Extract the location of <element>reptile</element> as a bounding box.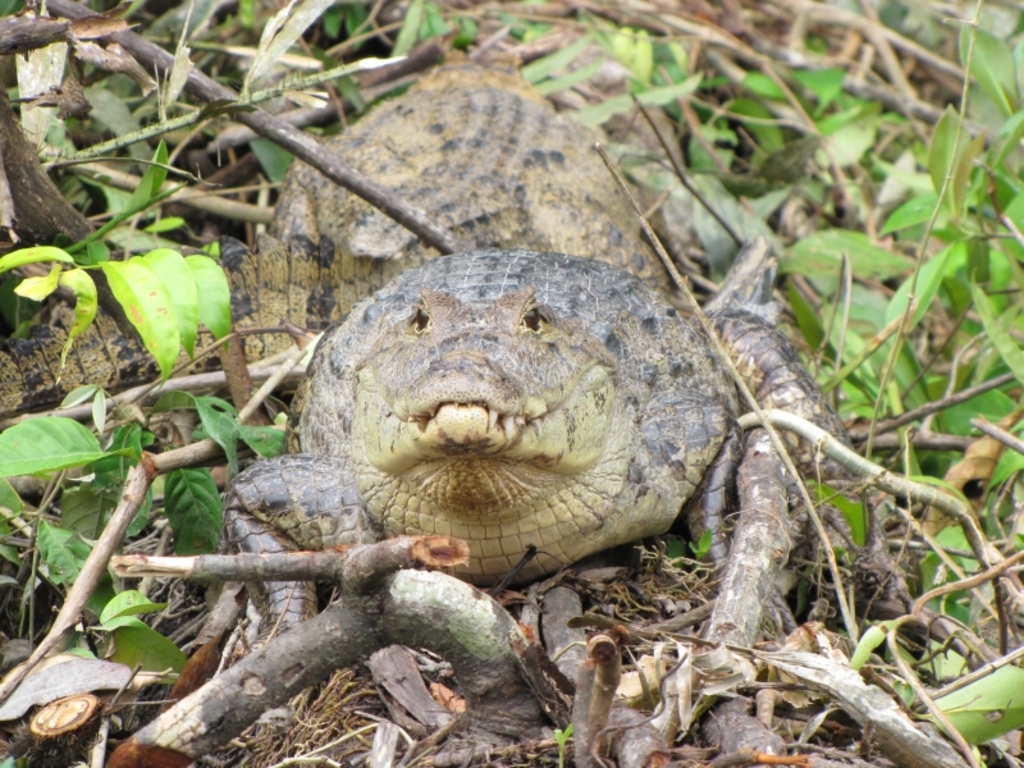
(215, 67, 847, 652).
